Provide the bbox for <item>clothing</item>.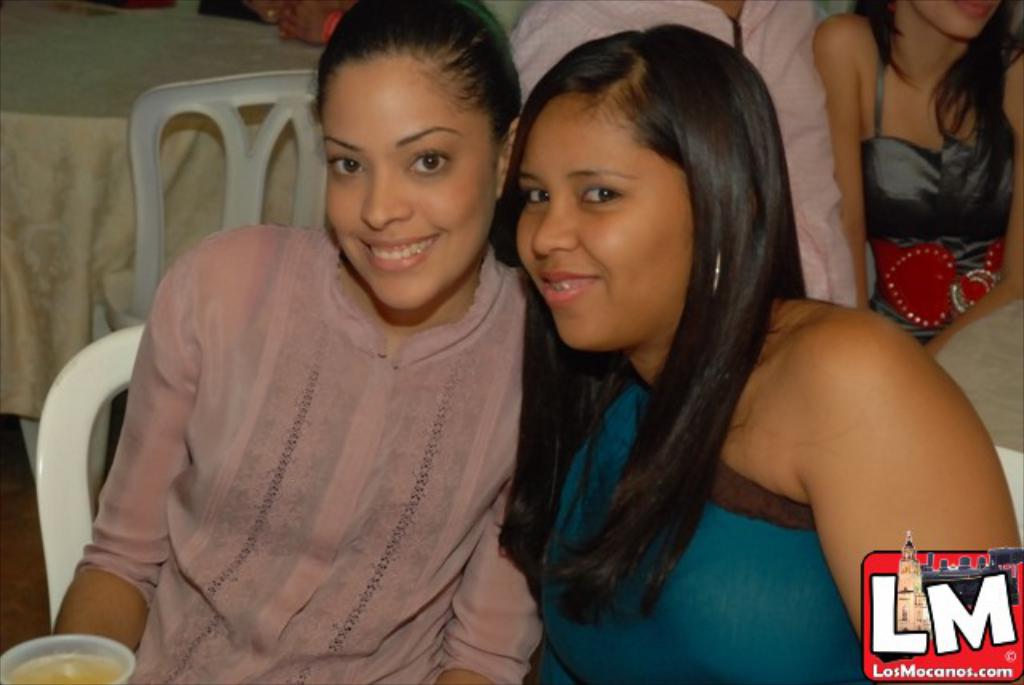
Rect(859, 54, 1018, 347).
